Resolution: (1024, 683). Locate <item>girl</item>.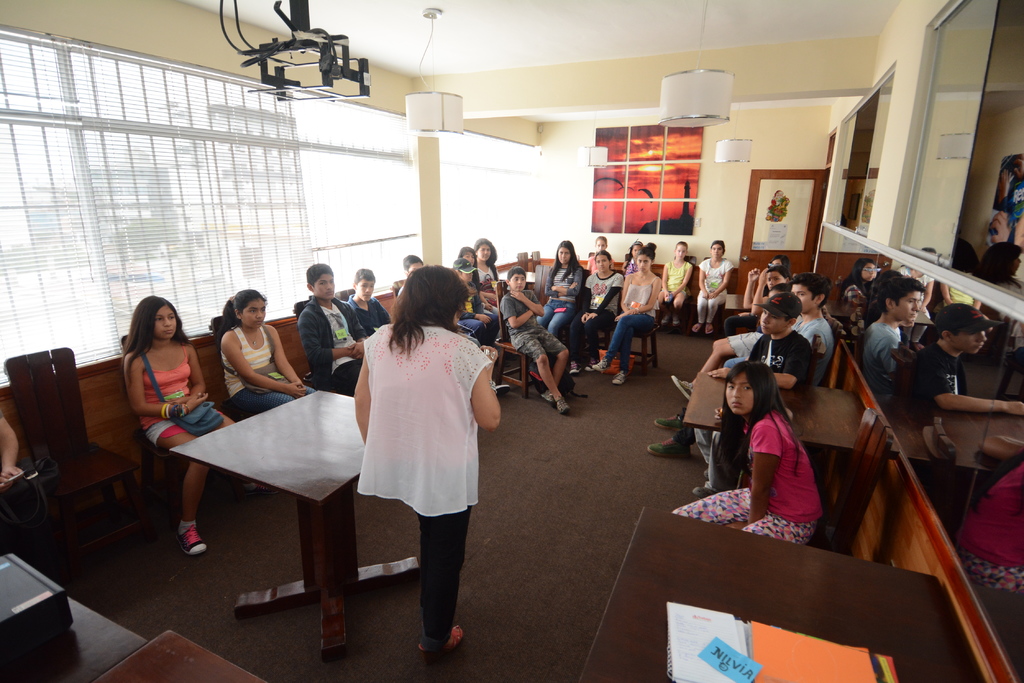
(x1=118, y1=294, x2=268, y2=556).
